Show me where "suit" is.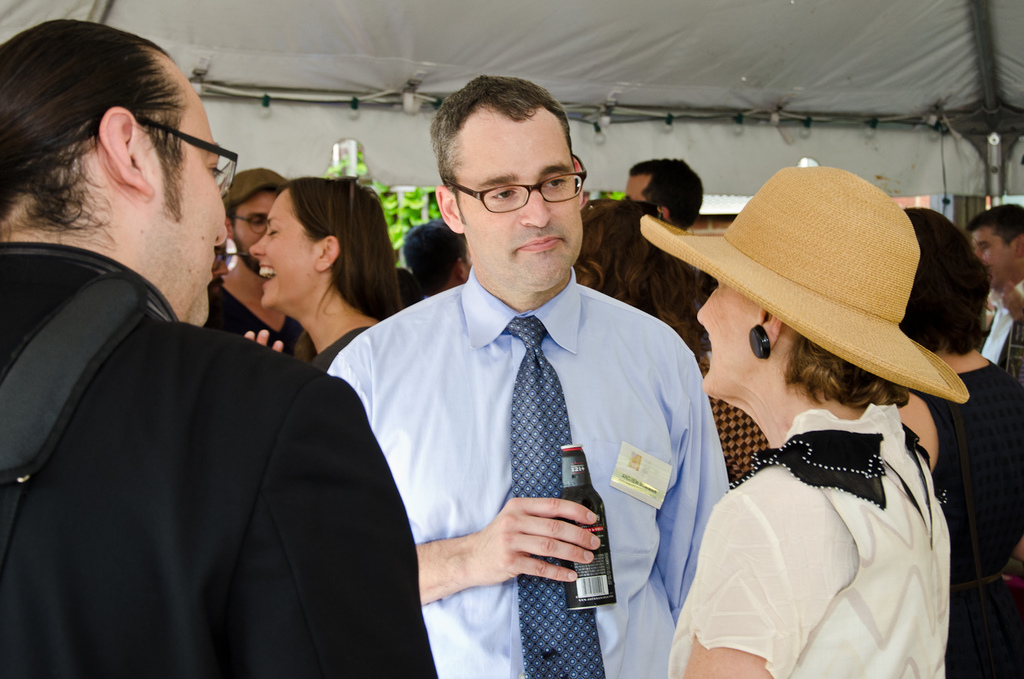
"suit" is at left=0, top=238, right=439, bottom=678.
